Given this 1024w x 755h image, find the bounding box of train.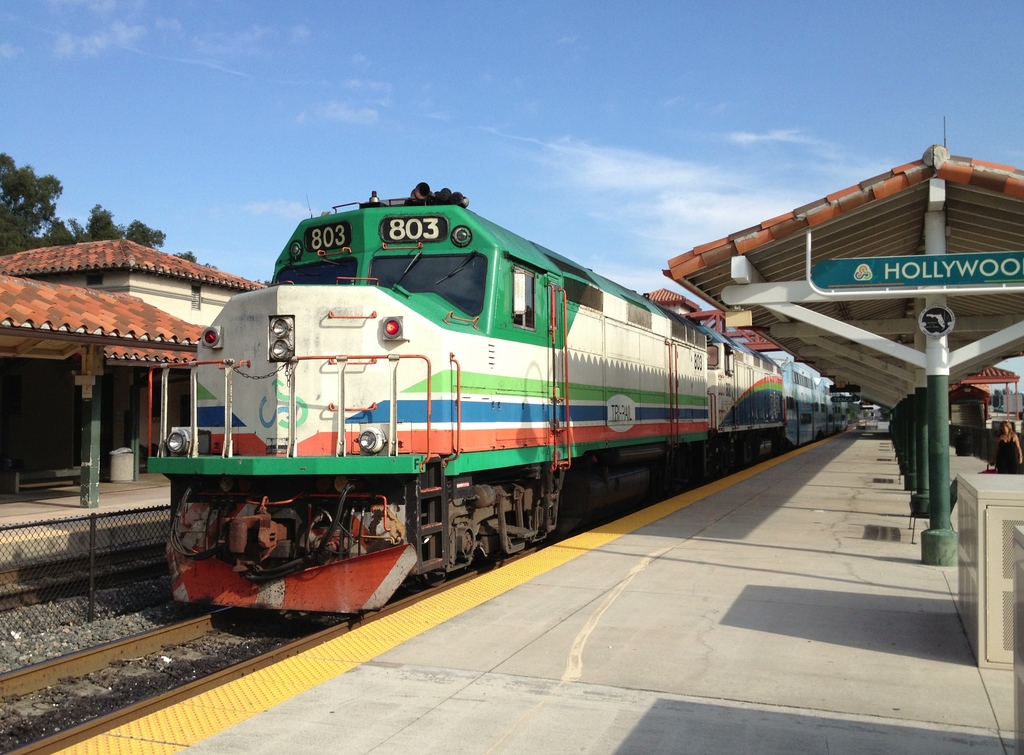
144 178 852 617.
